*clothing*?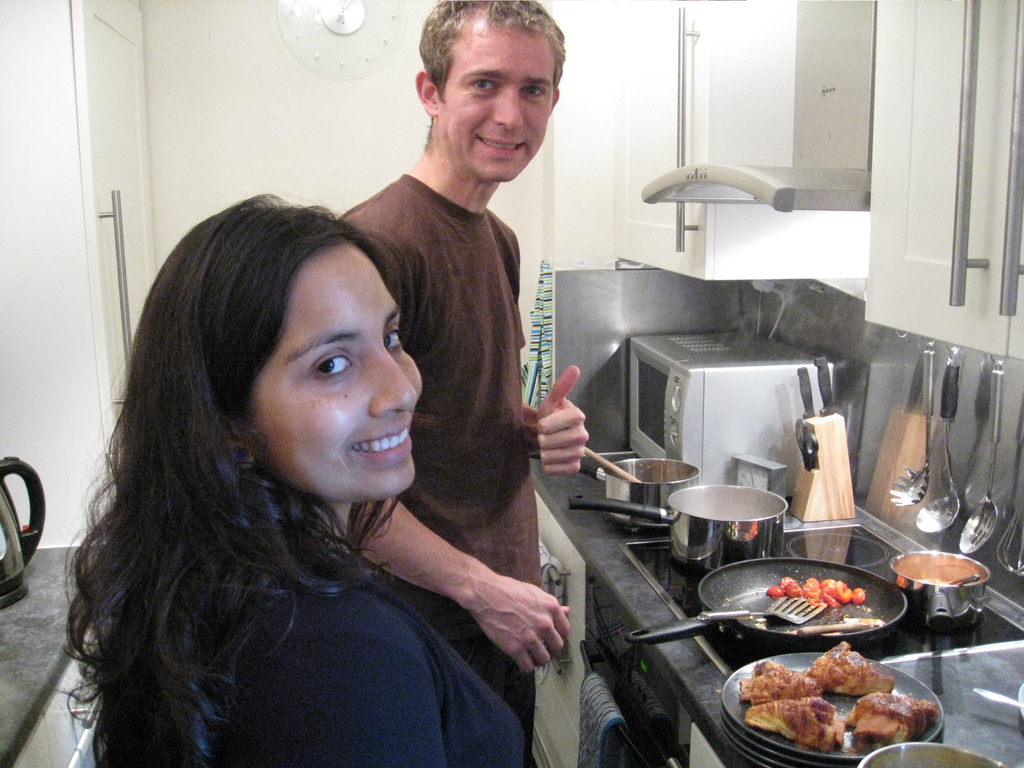
[335,172,534,742]
